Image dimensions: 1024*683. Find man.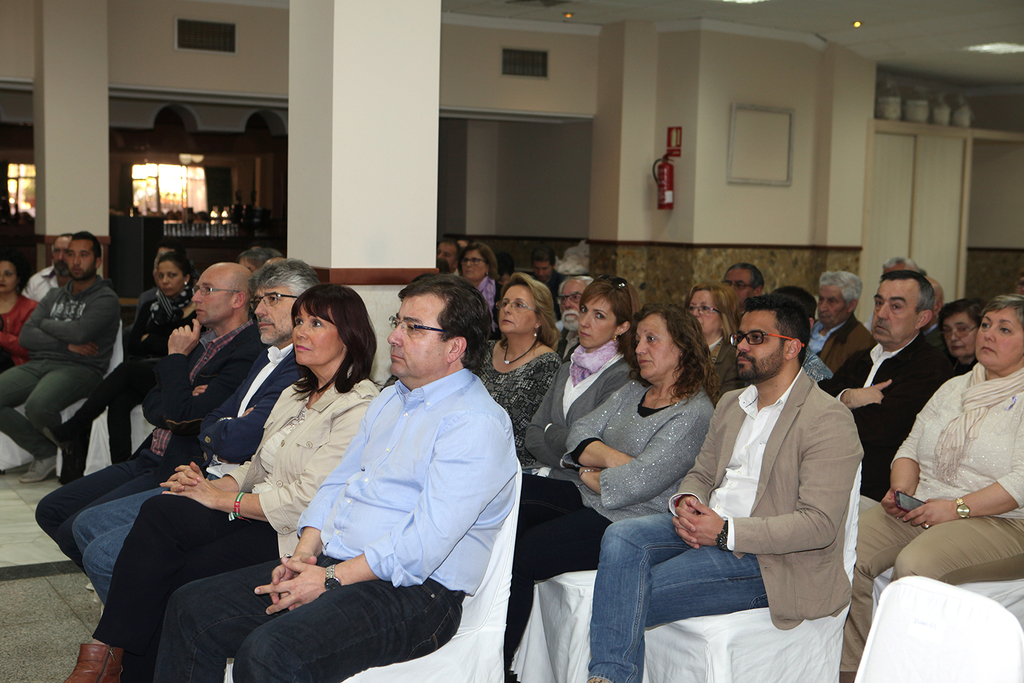
[547, 270, 593, 359].
